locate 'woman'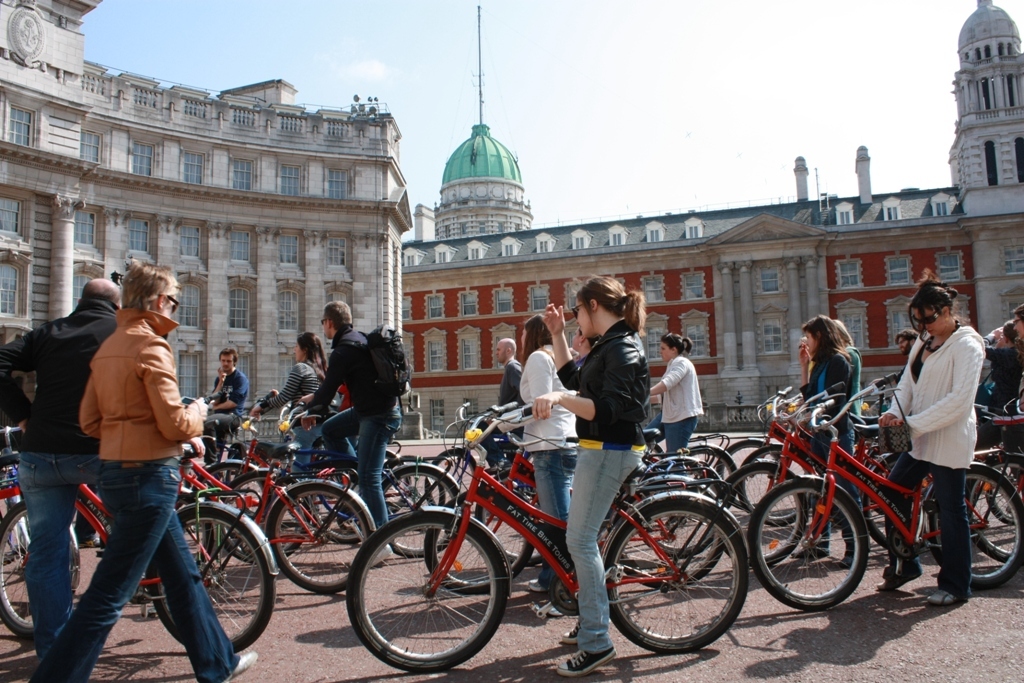
(835, 318, 867, 430)
